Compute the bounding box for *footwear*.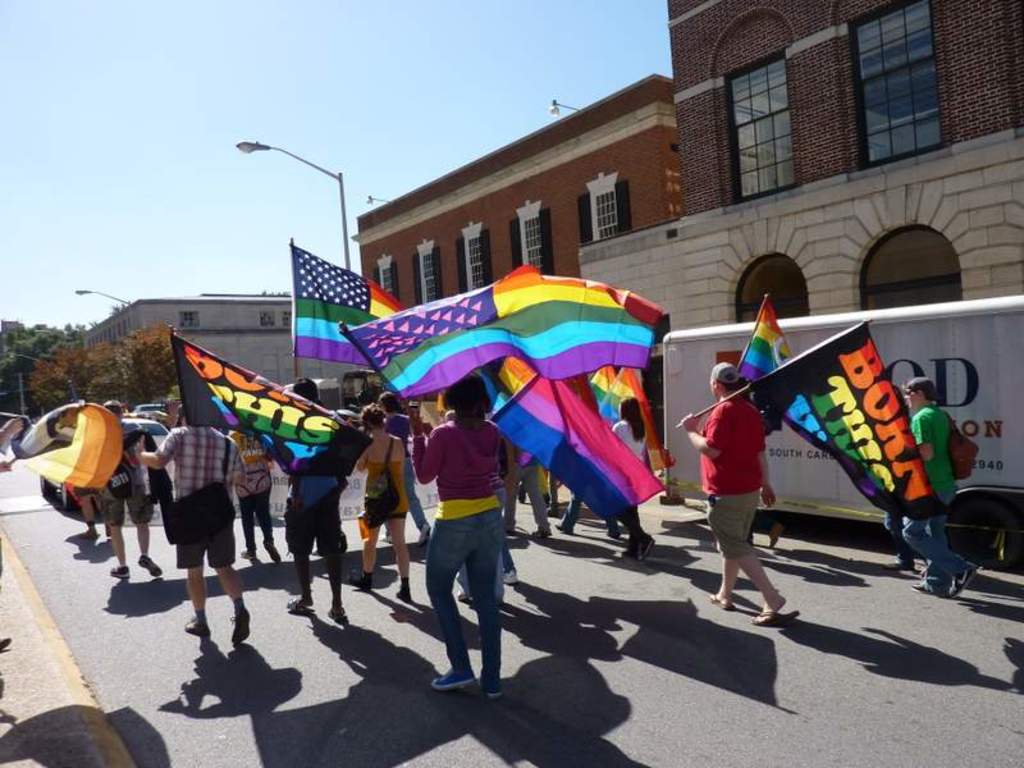
bbox(109, 564, 127, 581).
